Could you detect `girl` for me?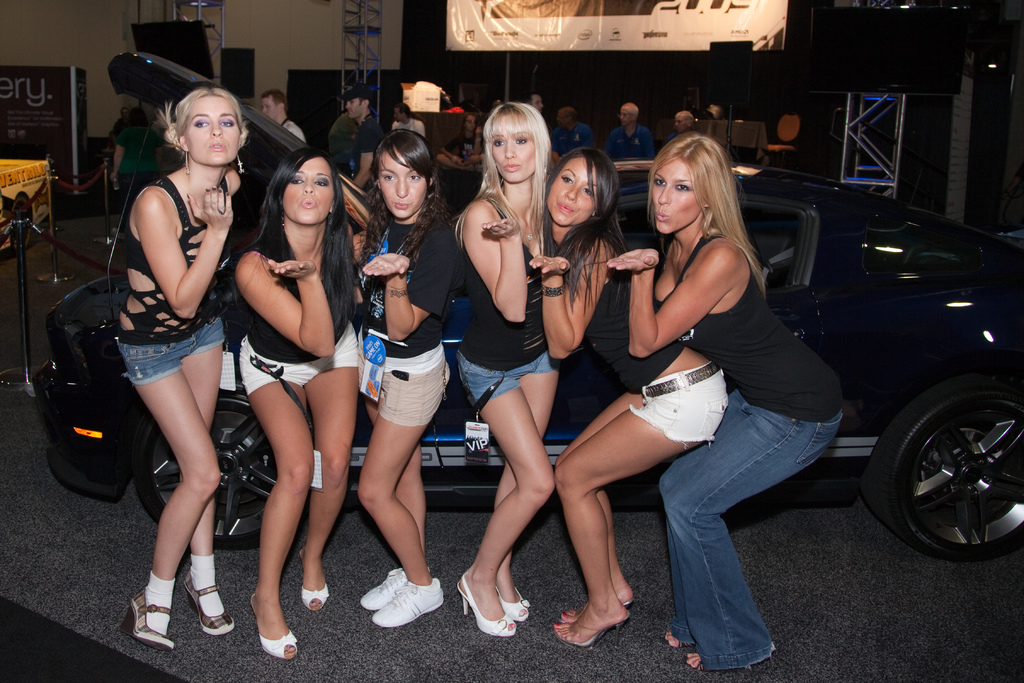
Detection result: [left=610, top=131, right=842, bottom=672].
